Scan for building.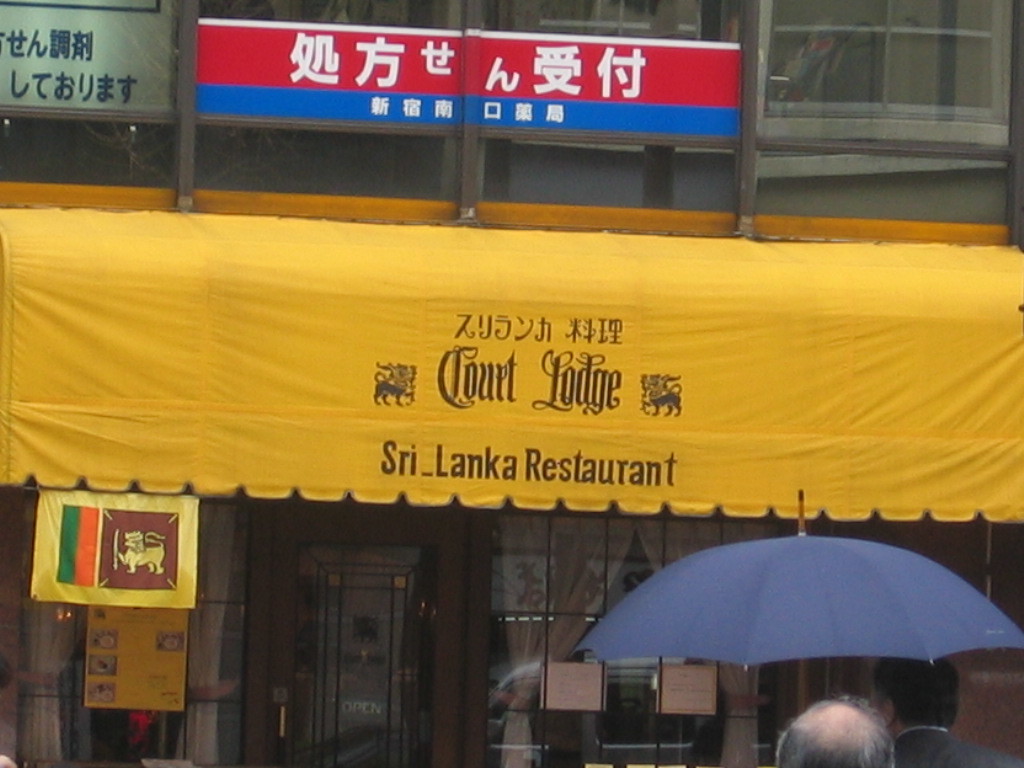
Scan result: Rect(0, 0, 1023, 767).
